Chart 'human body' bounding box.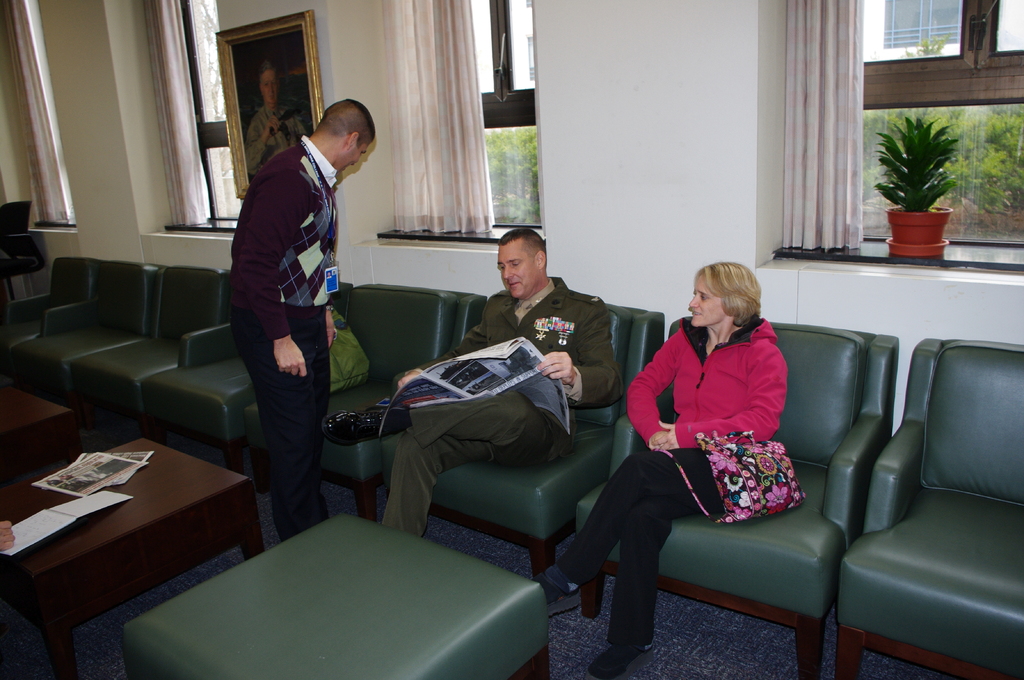
Charted: [220, 83, 364, 564].
